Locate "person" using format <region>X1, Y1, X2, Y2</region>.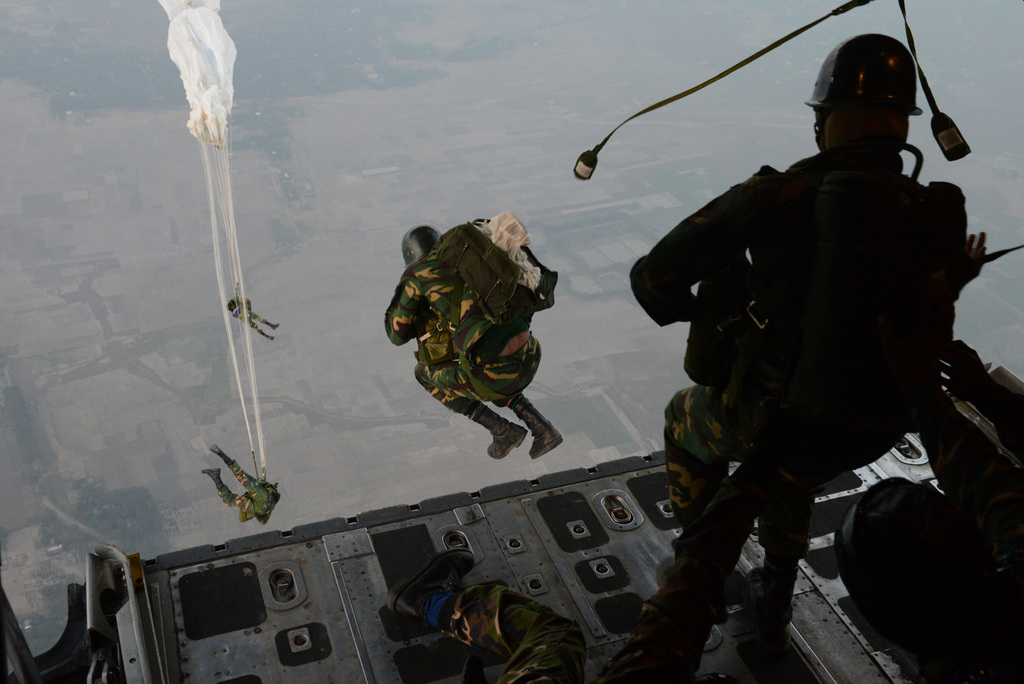
<region>380, 202, 563, 462</region>.
